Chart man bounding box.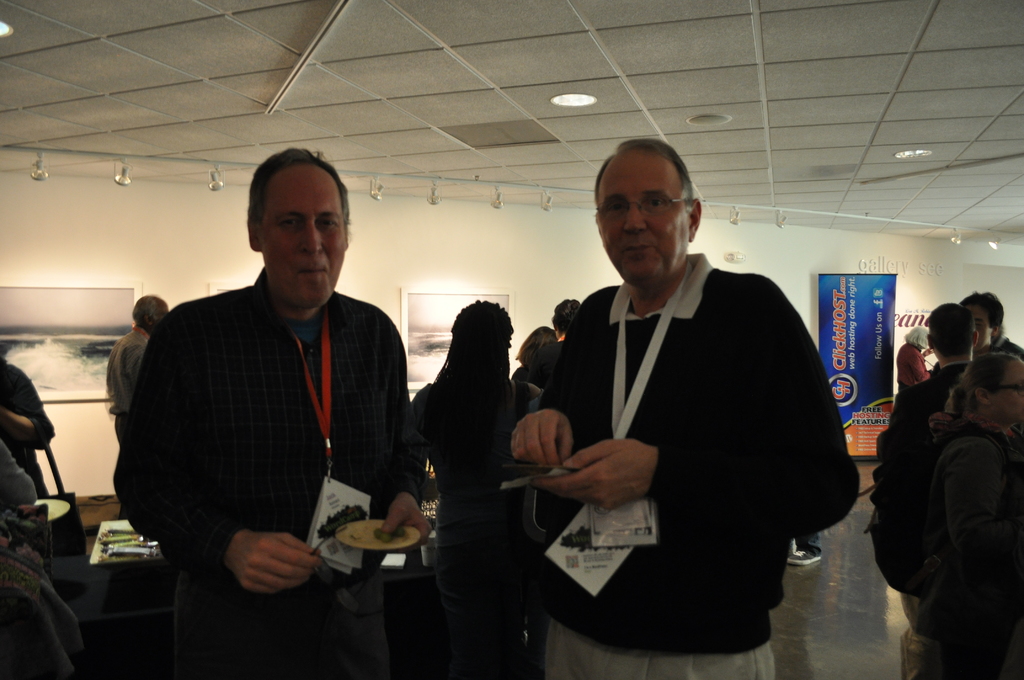
Charted: <bbox>113, 145, 413, 679</bbox>.
